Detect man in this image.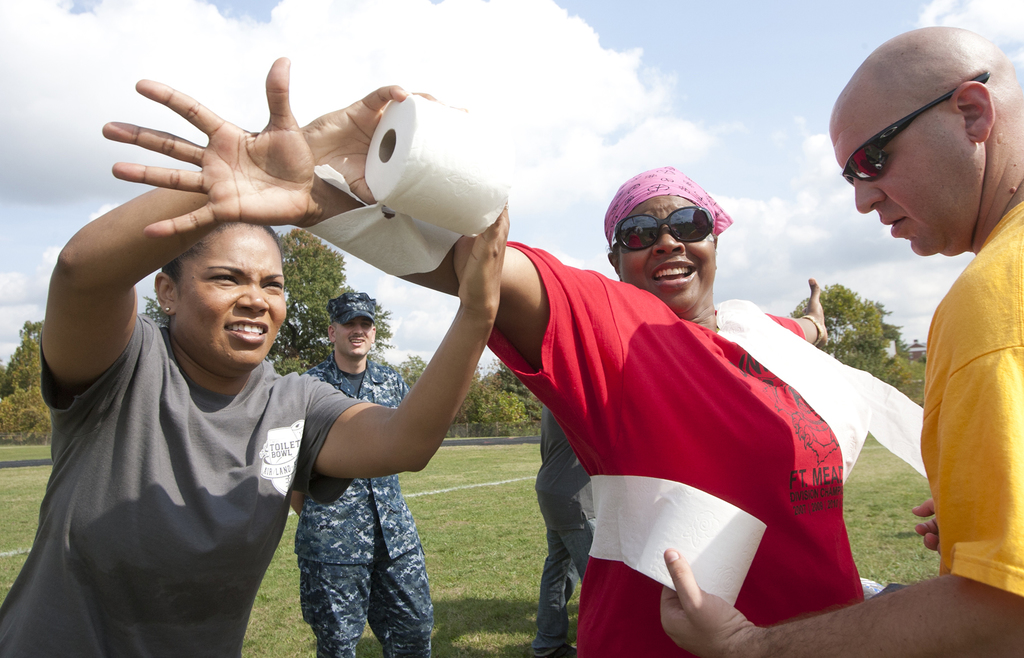
Detection: 289, 287, 436, 657.
